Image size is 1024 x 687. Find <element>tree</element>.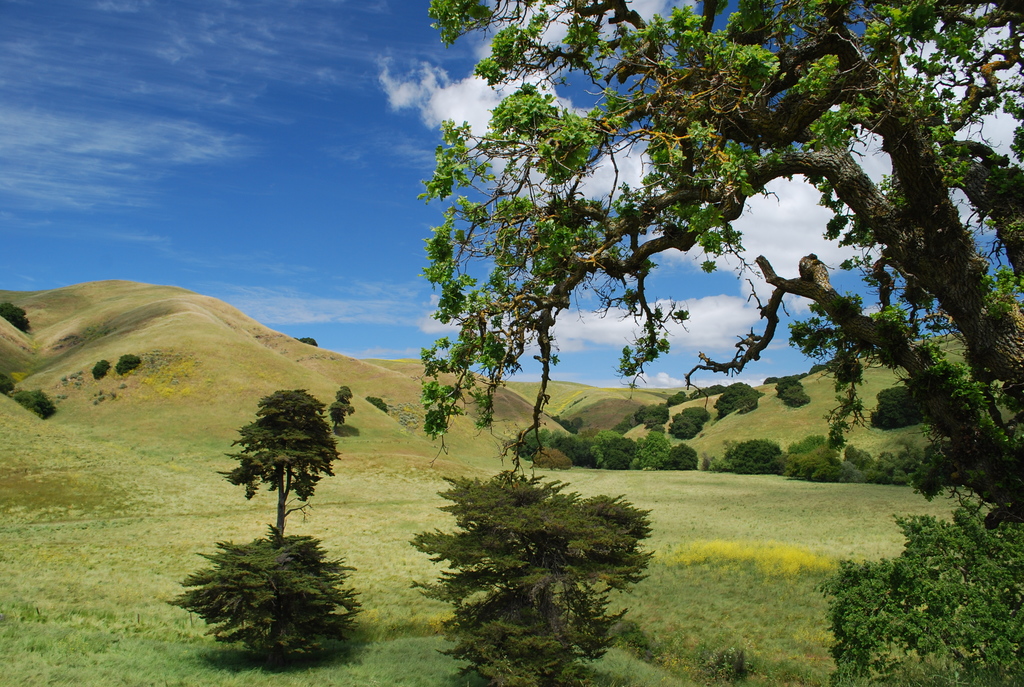
x1=225 y1=375 x2=344 y2=558.
